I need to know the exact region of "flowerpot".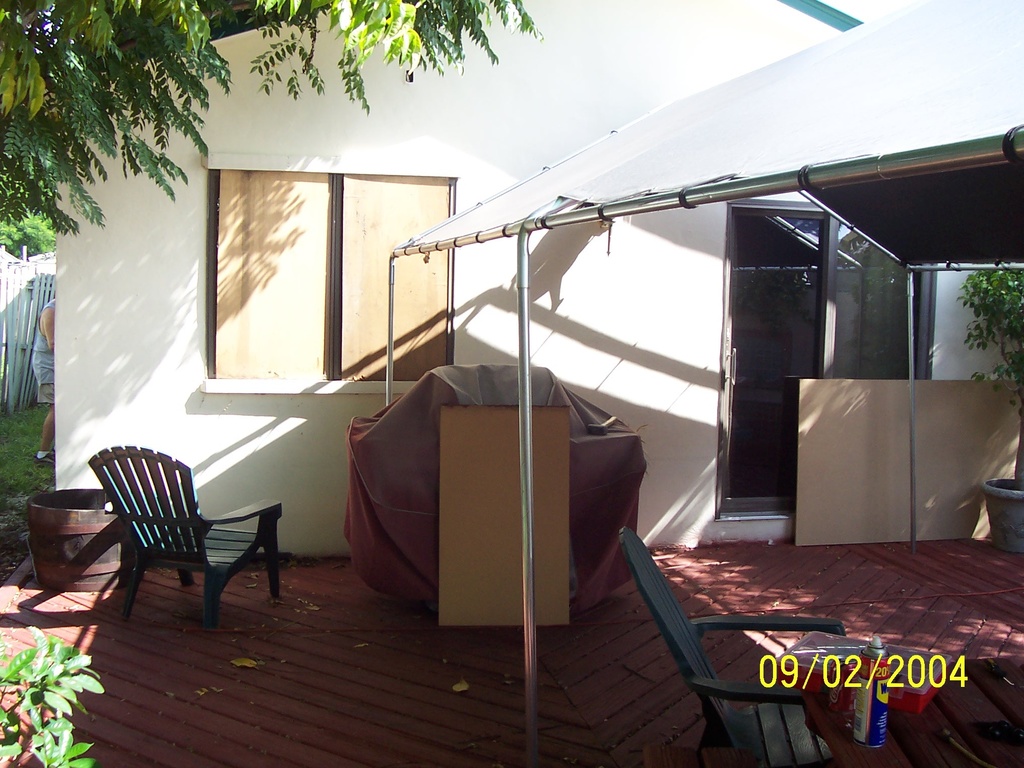
Region: select_region(0, 682, 57, 767).
